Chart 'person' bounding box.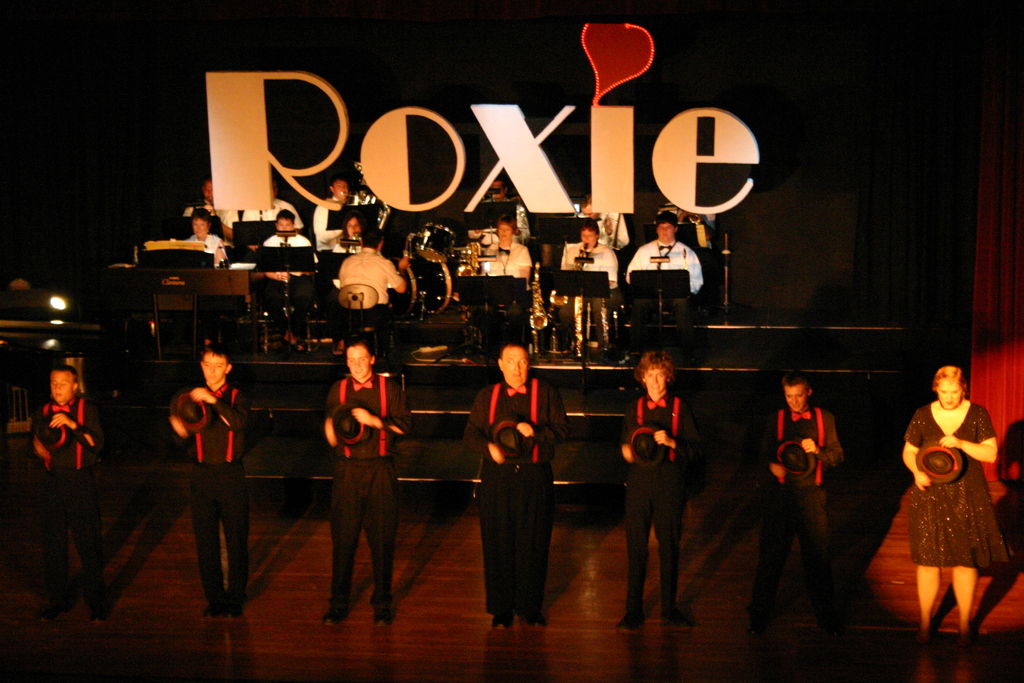
Charted: detection(463, 339, 570, 630).
